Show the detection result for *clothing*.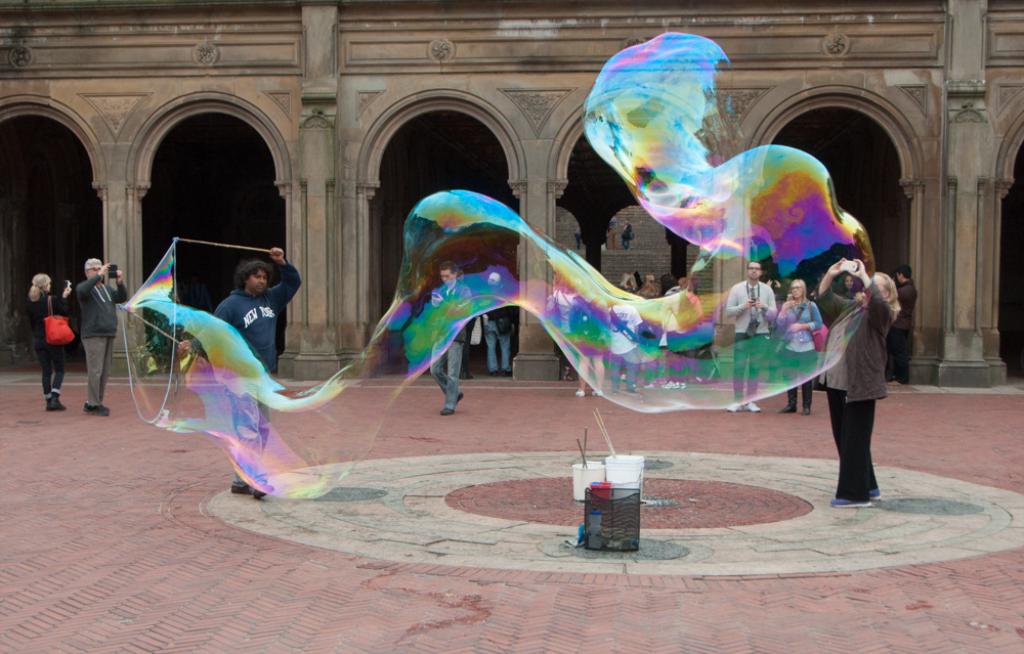
pyautogui.locateOnScreen(482, 288, 515, 373).
